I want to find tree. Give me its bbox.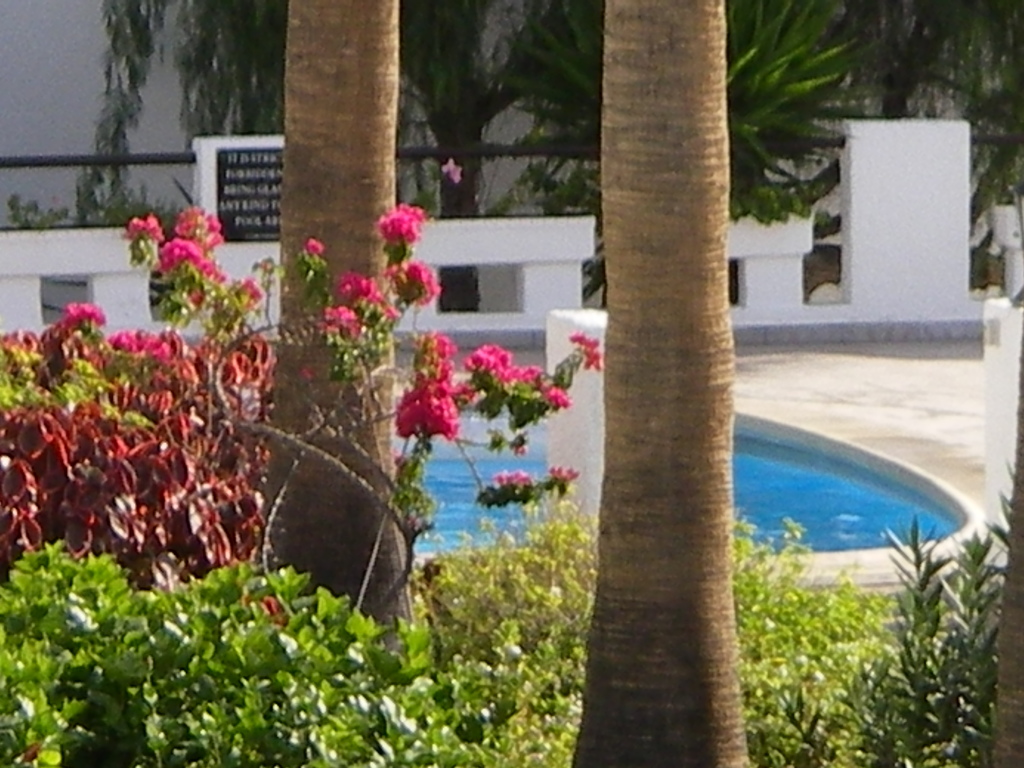
detection(574, 4, 753, 767).
